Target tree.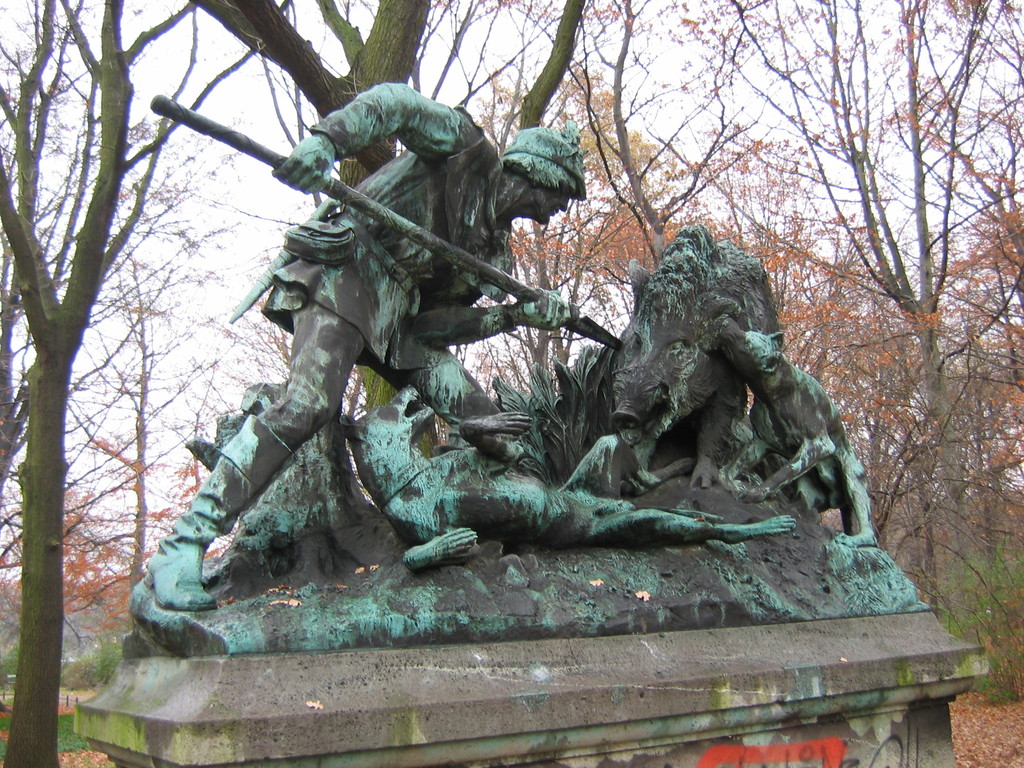
Target region: (left=202, top=0, right=1023, bottom=662).
